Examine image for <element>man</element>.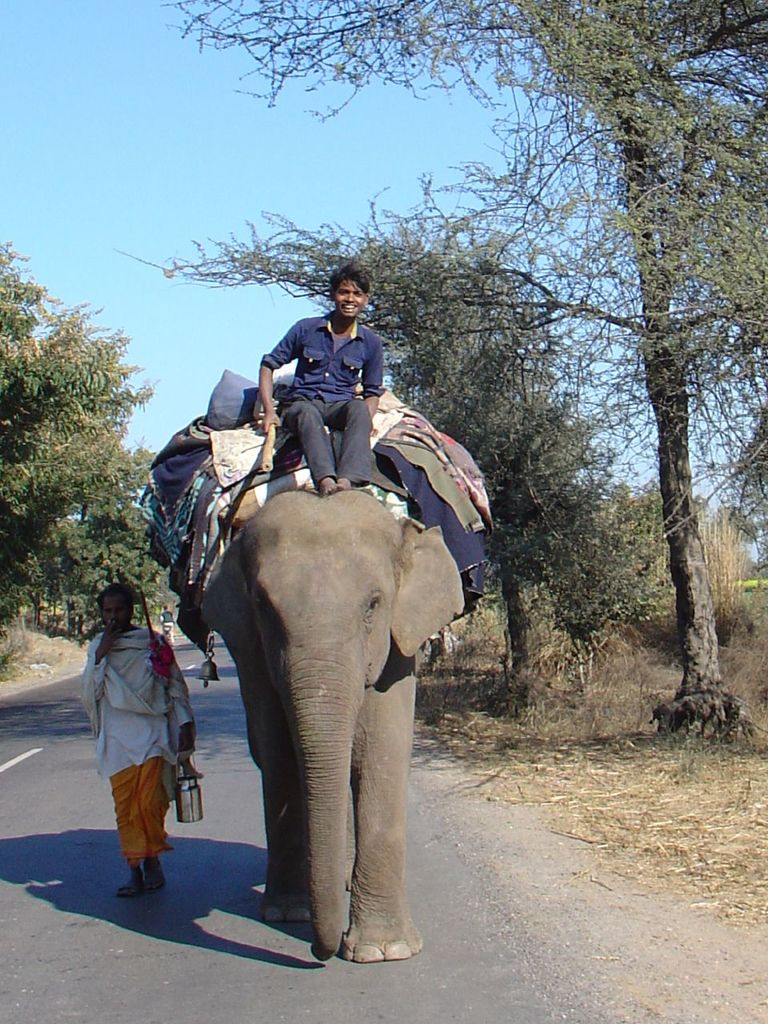
Examination result: Rect(88, 593, 195, 906).
